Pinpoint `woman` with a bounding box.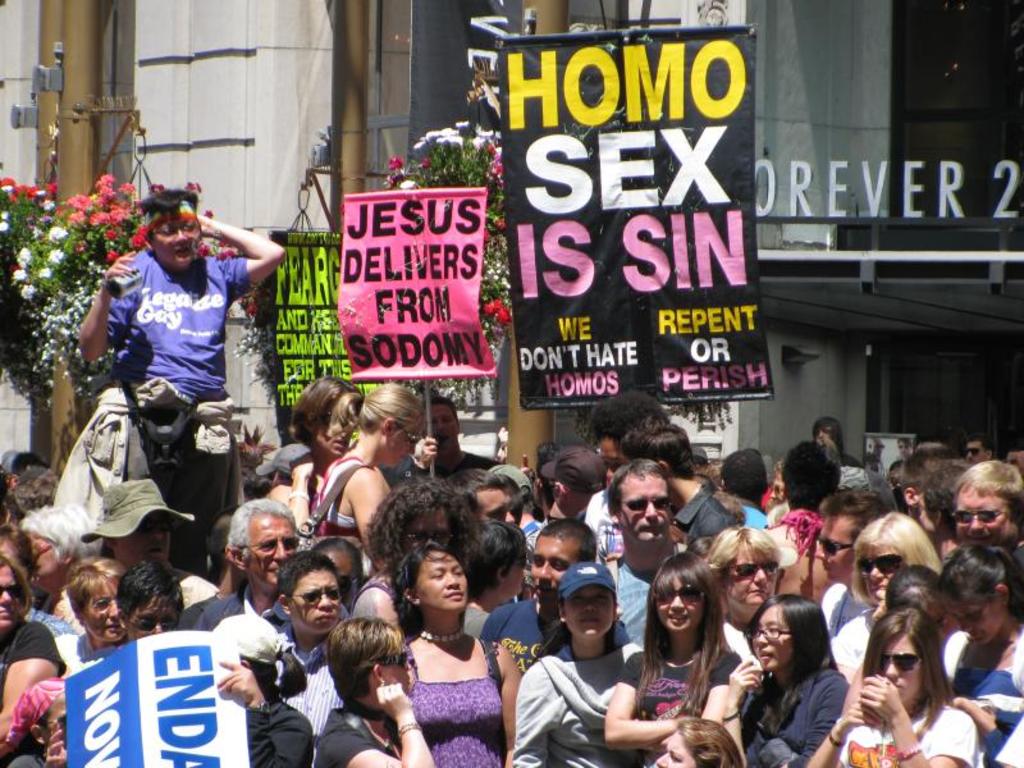
bbox(50, 554, 132, 678).
